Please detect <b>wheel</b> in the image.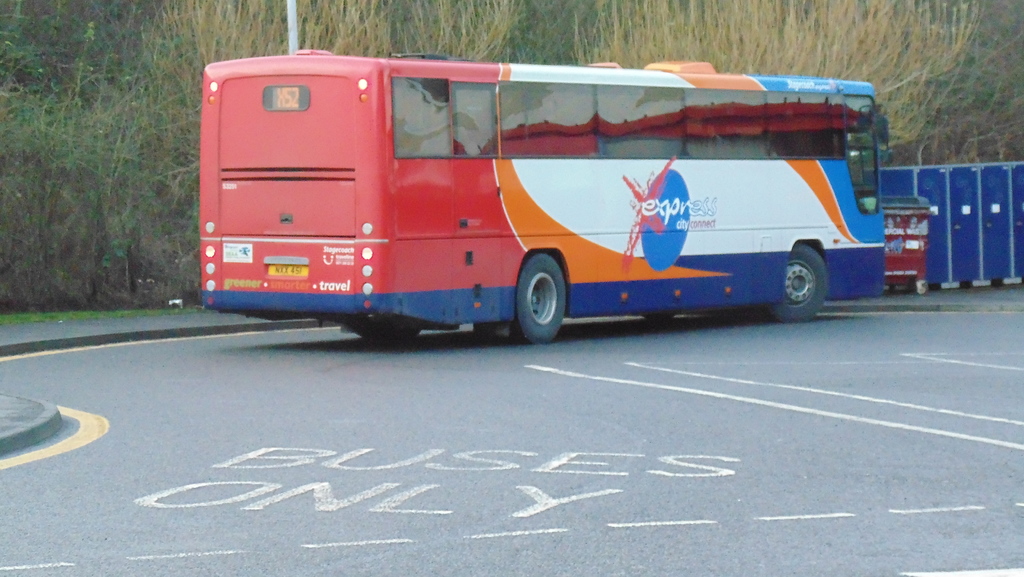
pyautogui.locateOnScreen(765, 243, 826, 322).
